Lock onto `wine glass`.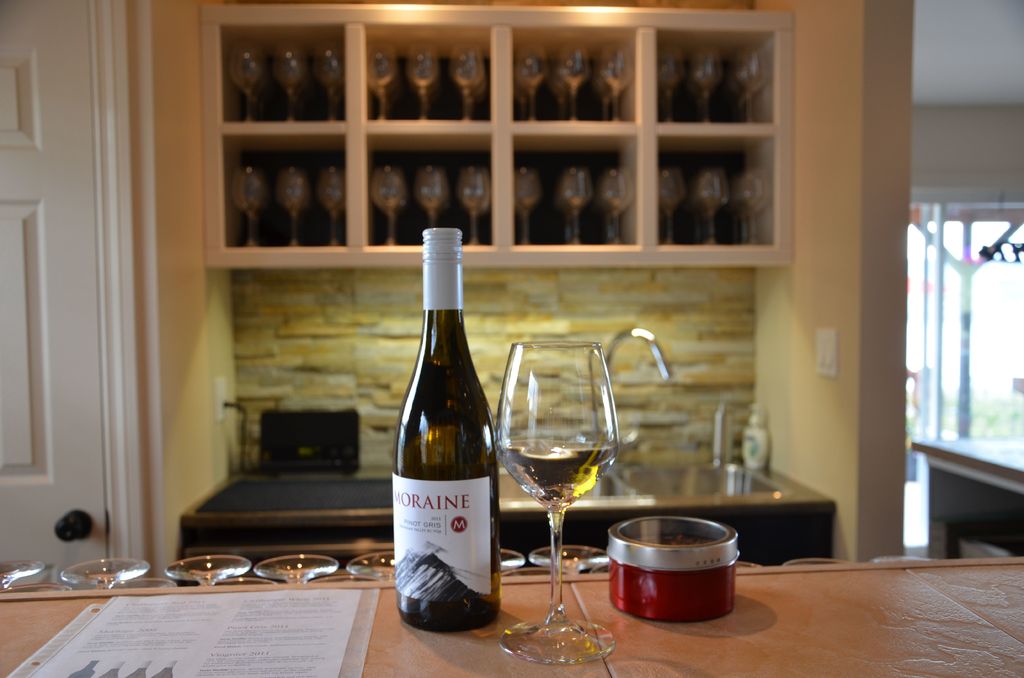
Locked: detection(595, 157, 621, 237).
